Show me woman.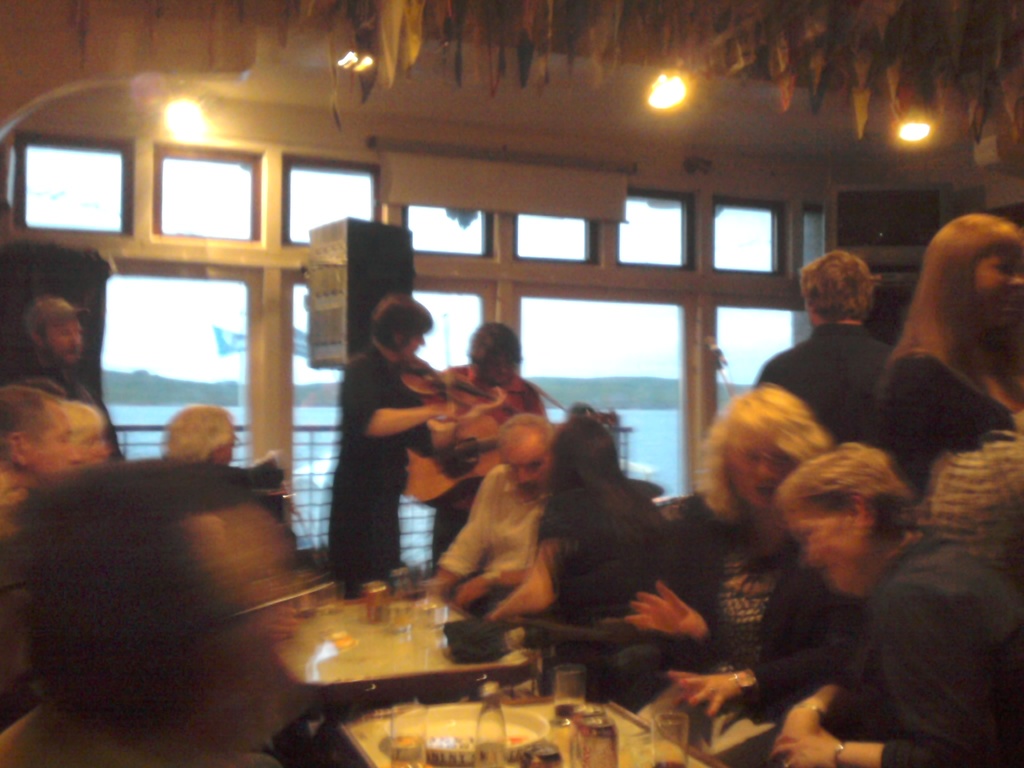
woman is here: box(617, 383, 862, 767).
